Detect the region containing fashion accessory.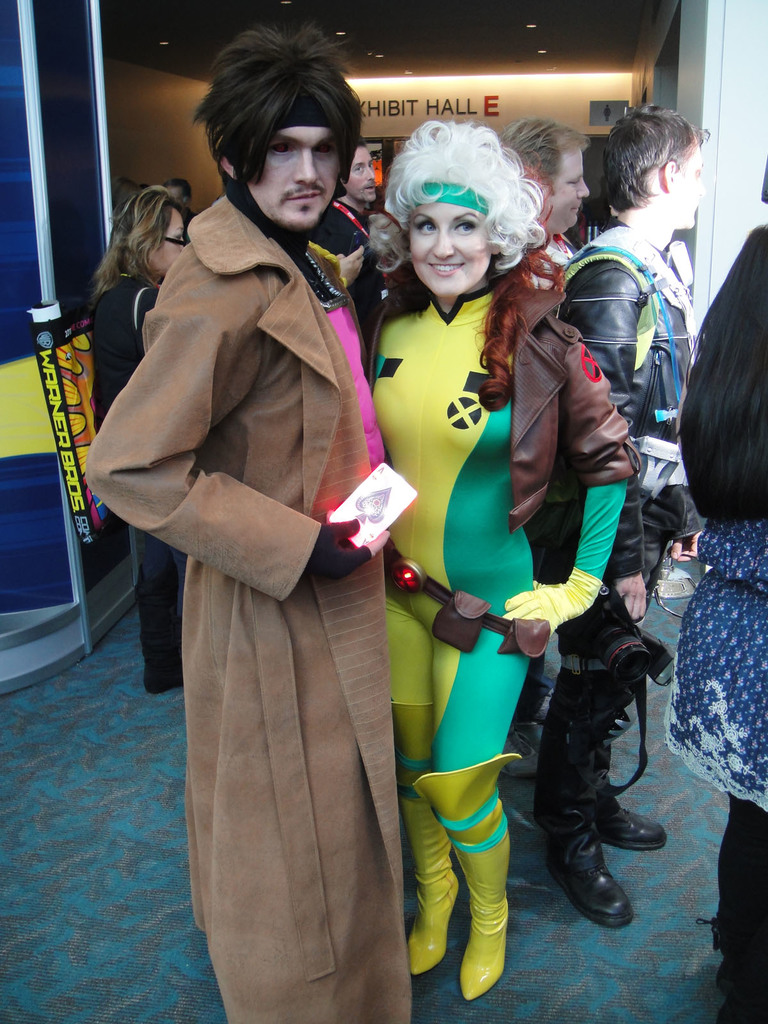
detection(413, 763, 524, 1003).
